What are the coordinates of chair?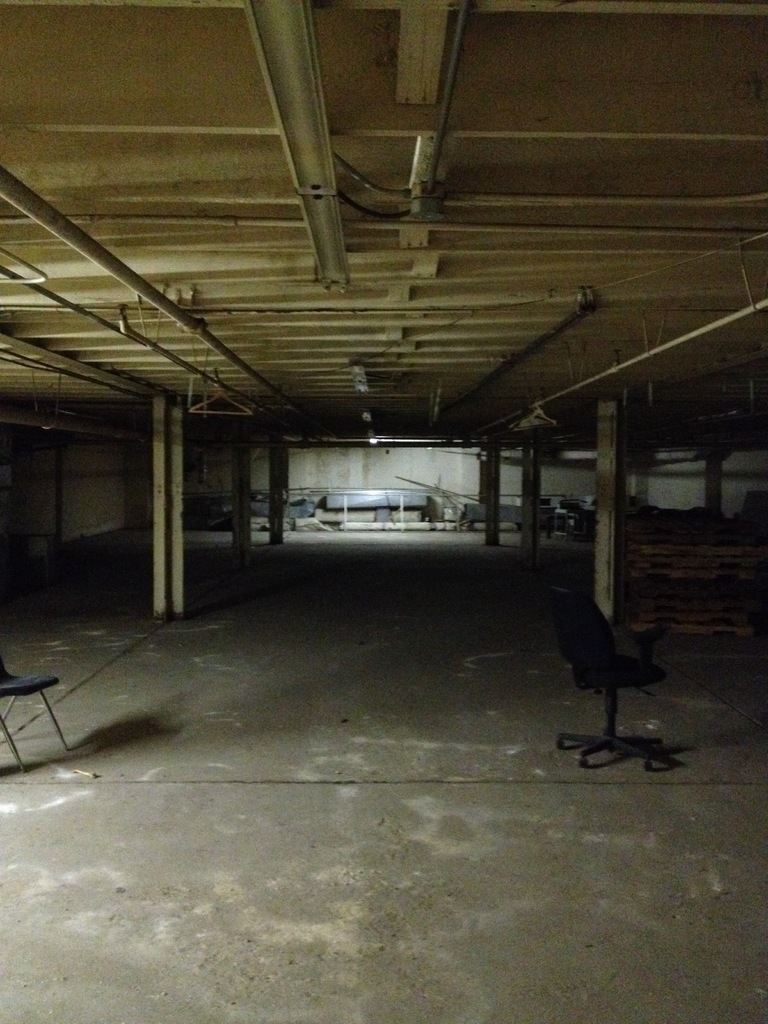
box=[0, 660, 70, 770].
